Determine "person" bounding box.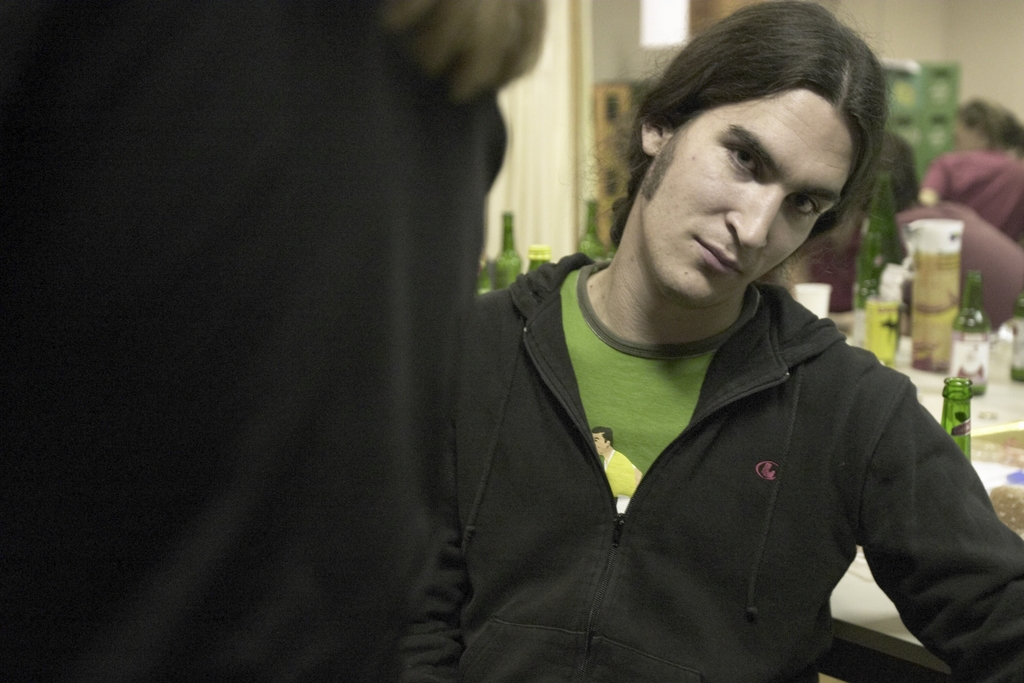
Determined: [467,0,1023,682].
